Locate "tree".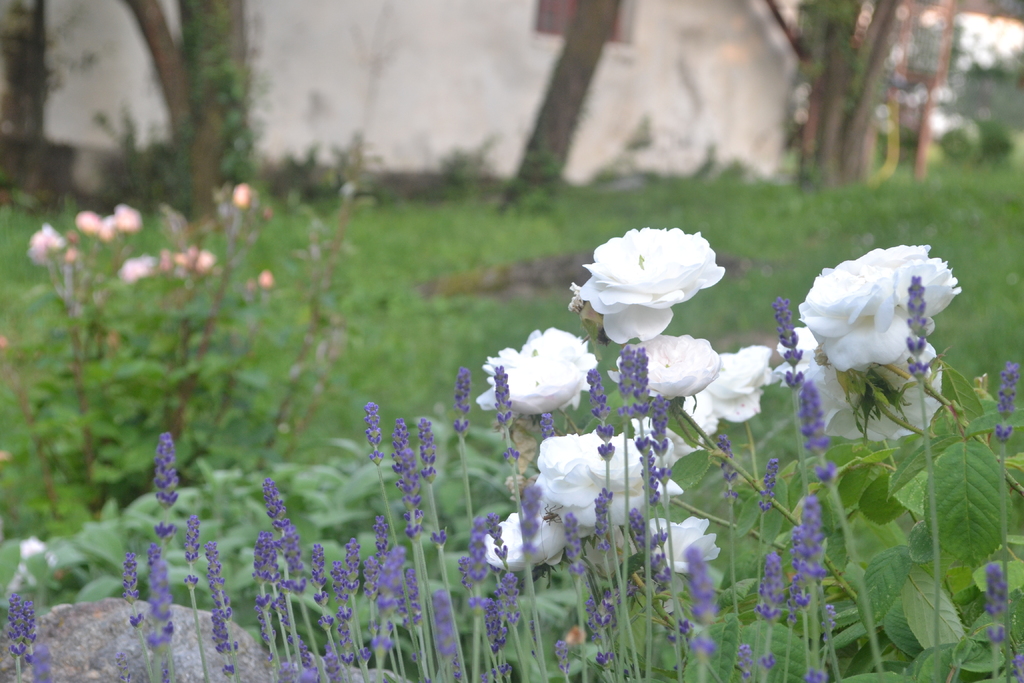
Bounding box: bbox=(765, 0, 961, 188).
